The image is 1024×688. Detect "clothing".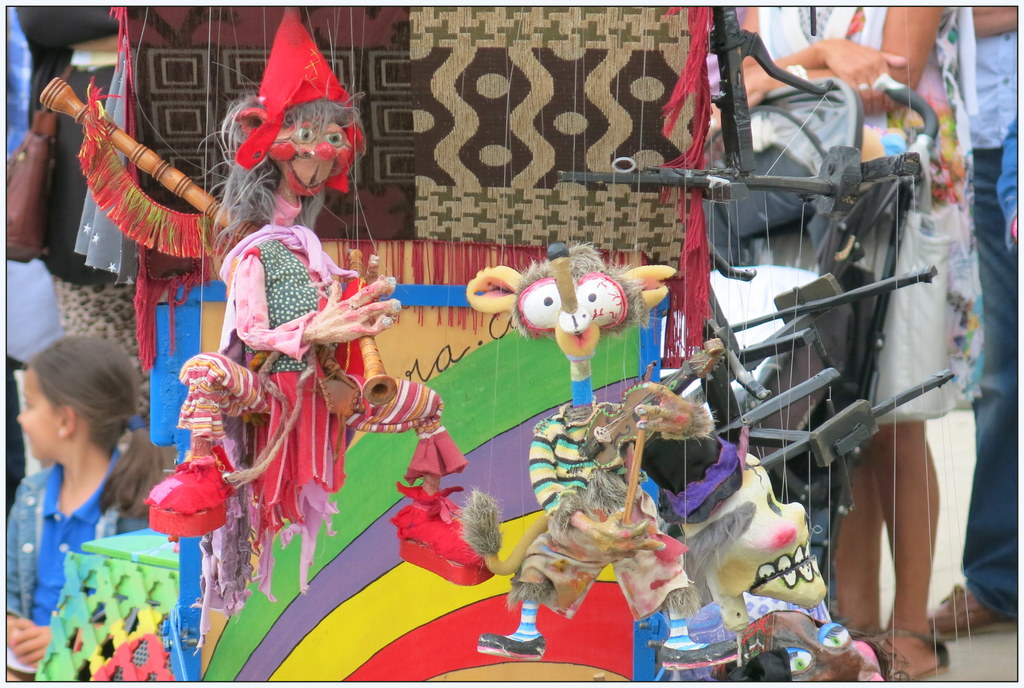
Detection: [960,0,1018,620].
